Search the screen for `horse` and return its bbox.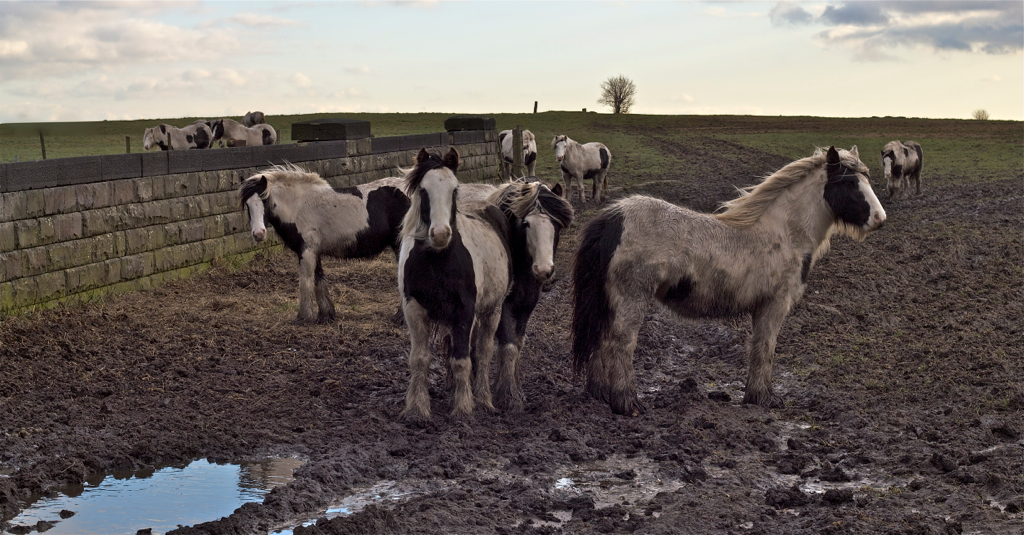
Found: rect(497, 124, 541, 181).
